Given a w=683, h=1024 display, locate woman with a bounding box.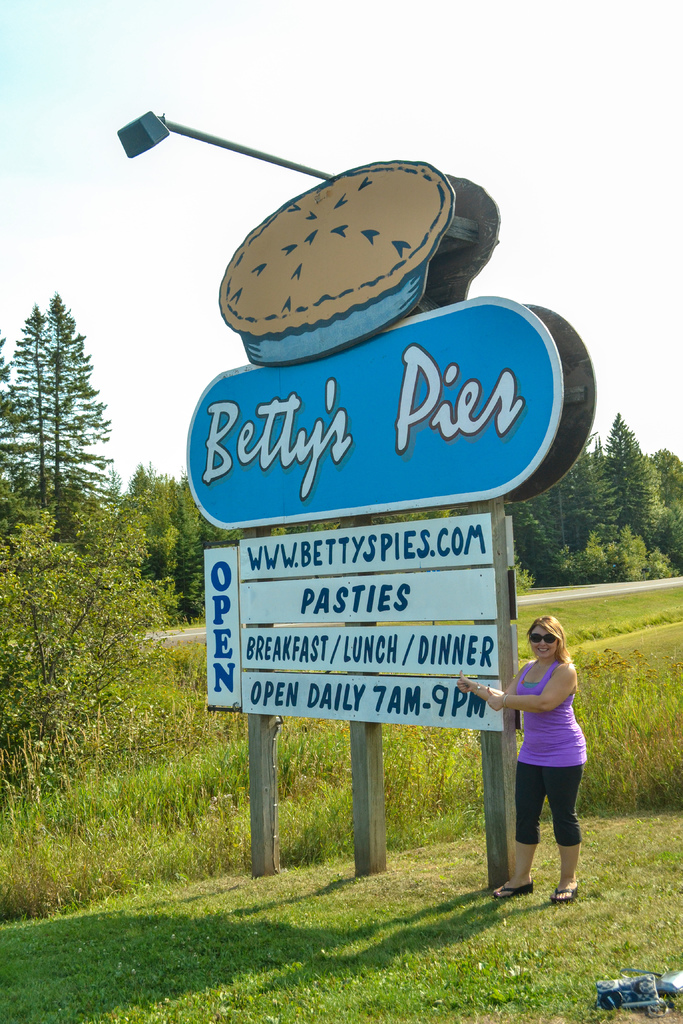
Located: x1=451, y1=608, x2=592, y2=907.
